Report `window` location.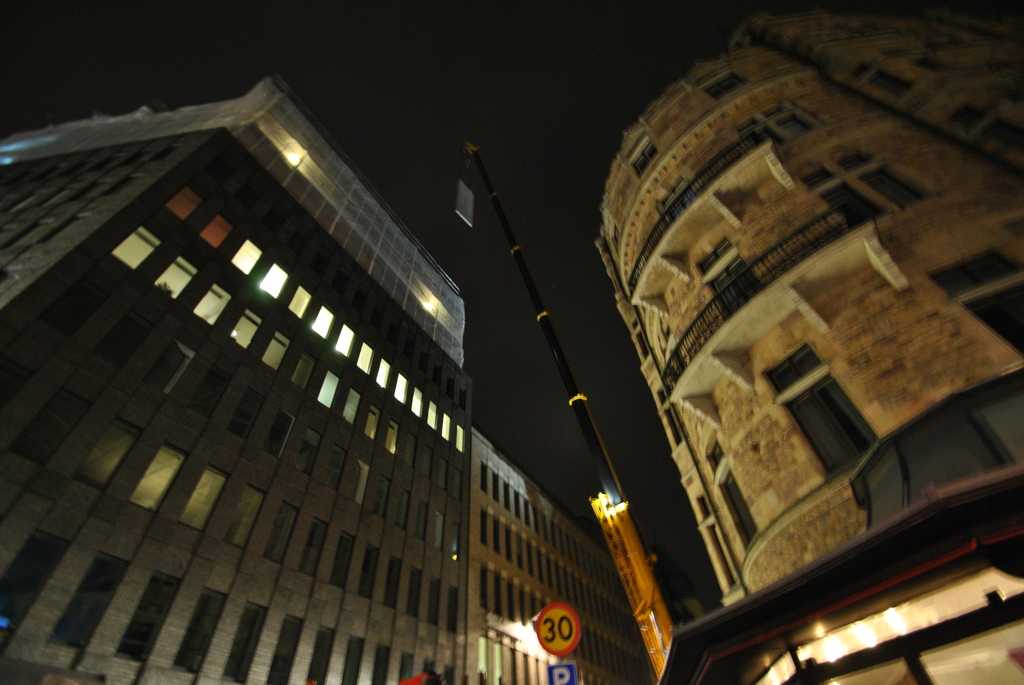
Report: select_region(717, 462, 762, 562).
